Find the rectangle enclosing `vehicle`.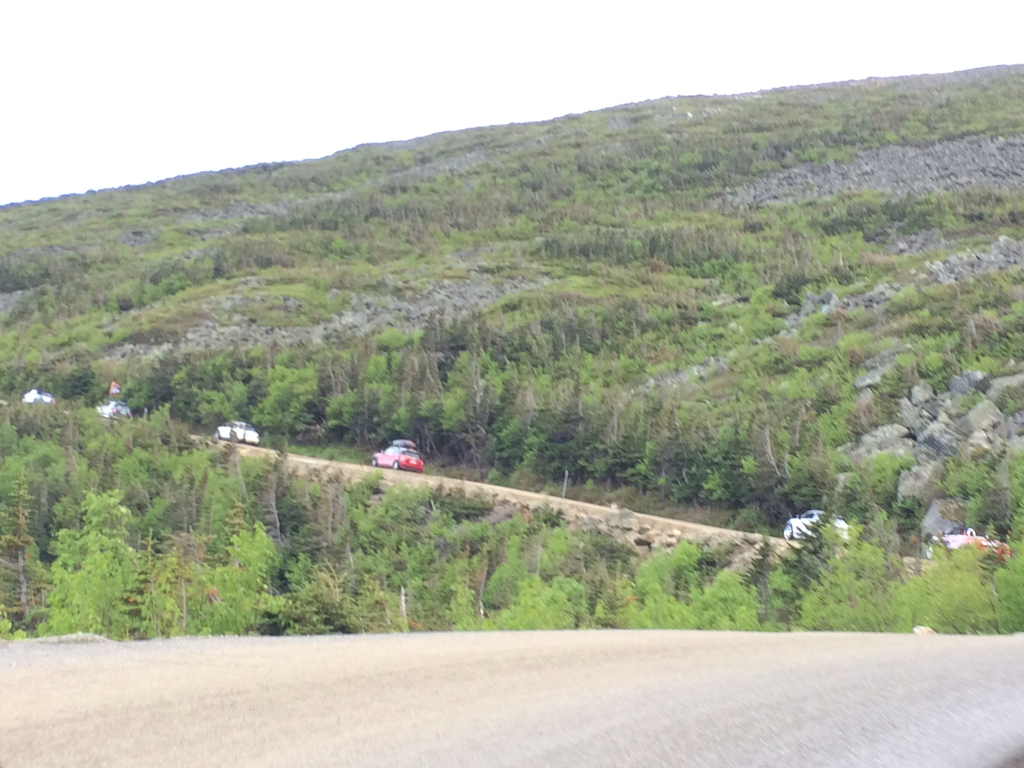
bbox=(213, 422, 253, 442).
